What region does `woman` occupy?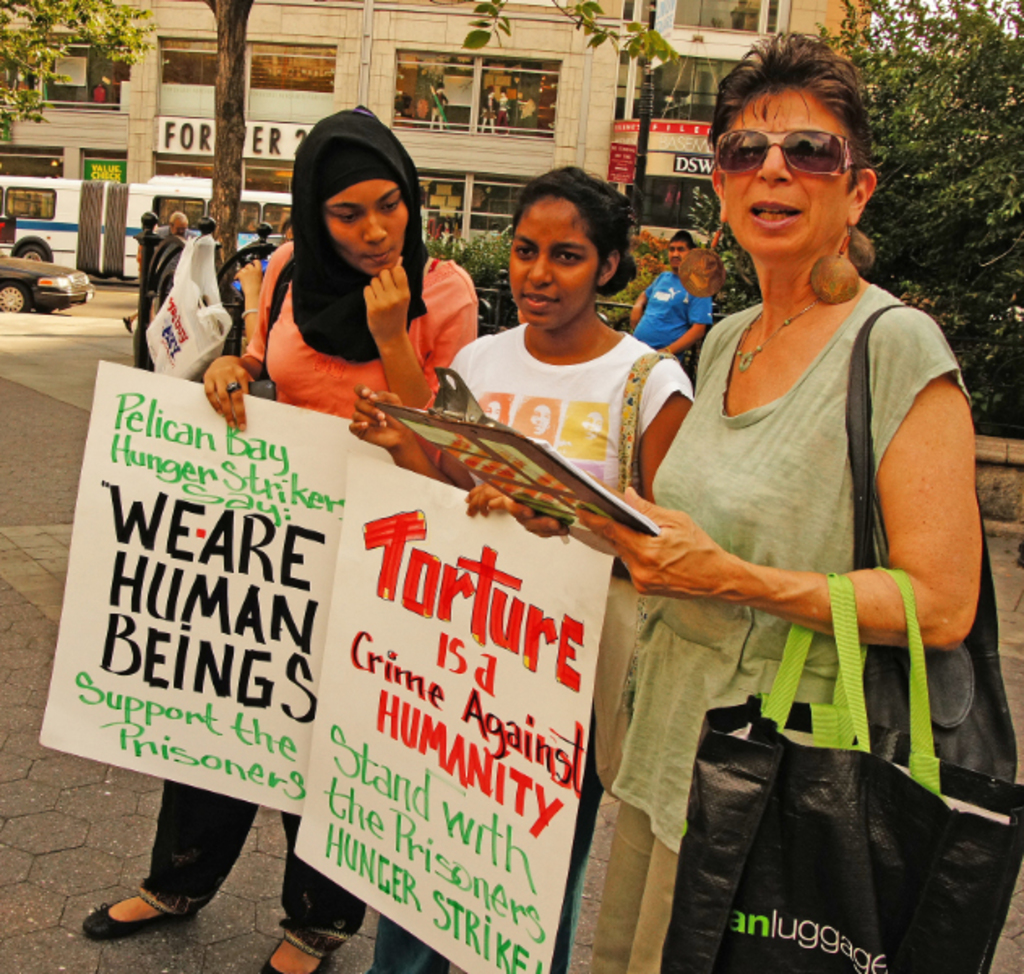
pyautogui.locateOnScreen(80, 106, 477, 972).
